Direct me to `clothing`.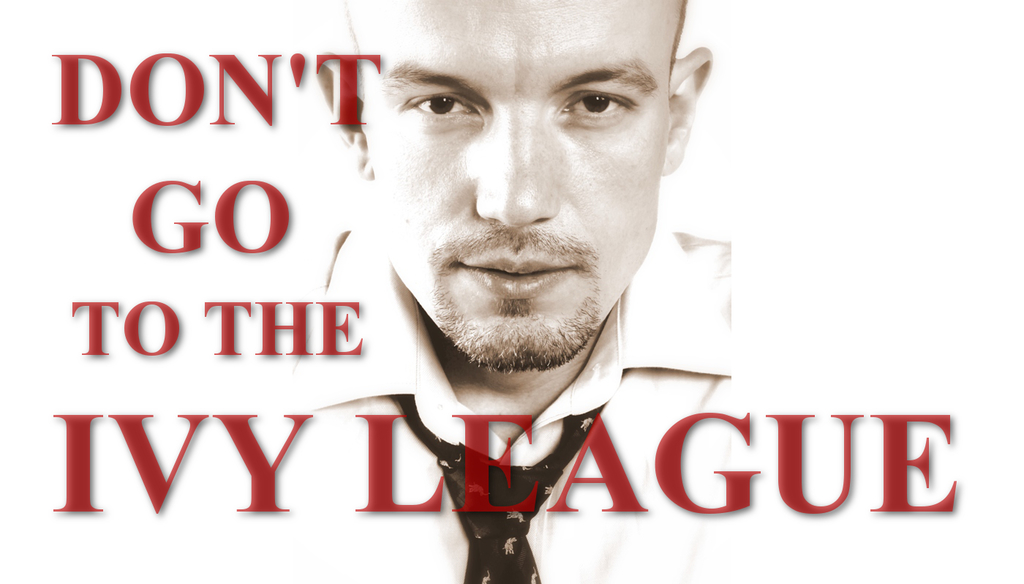
Direction: left=167, top=130, right=829, bottom=561.
